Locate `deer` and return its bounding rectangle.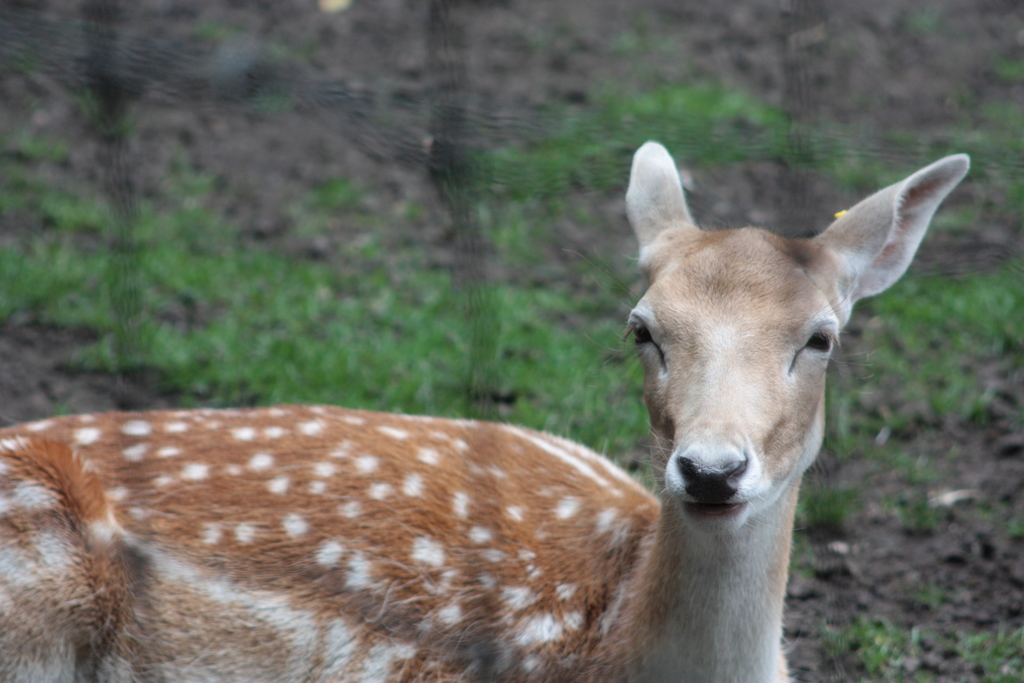
locate(0, 151, 973, 682).
